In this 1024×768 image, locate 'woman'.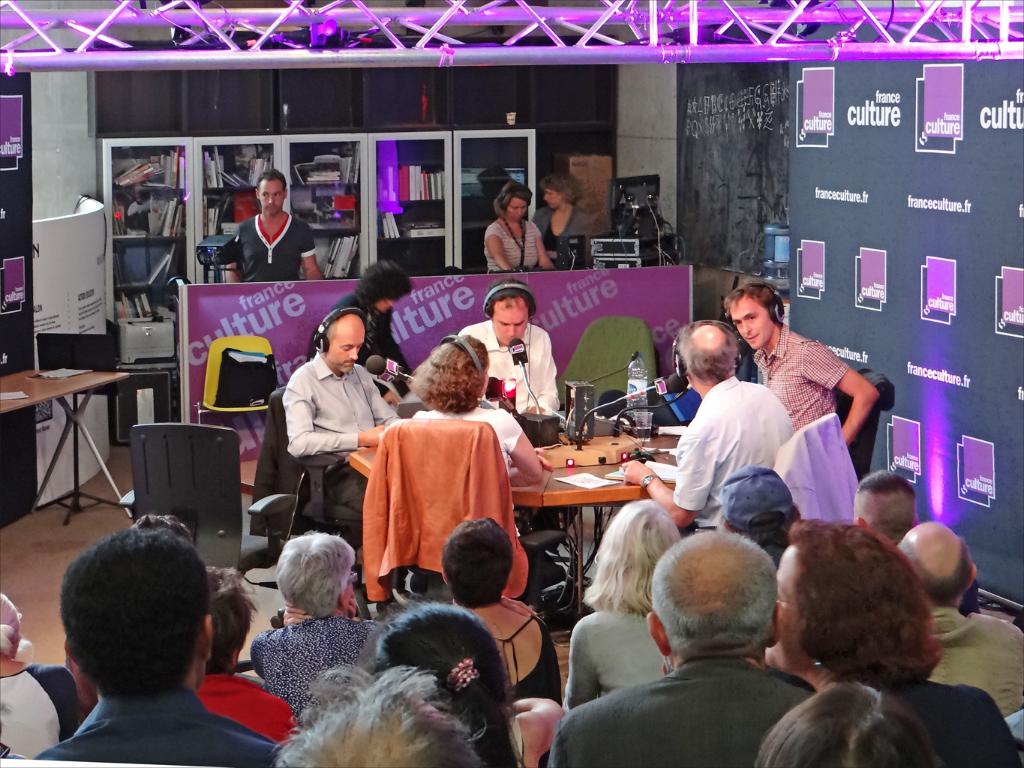
Bounding box: 479 177 558 277.
